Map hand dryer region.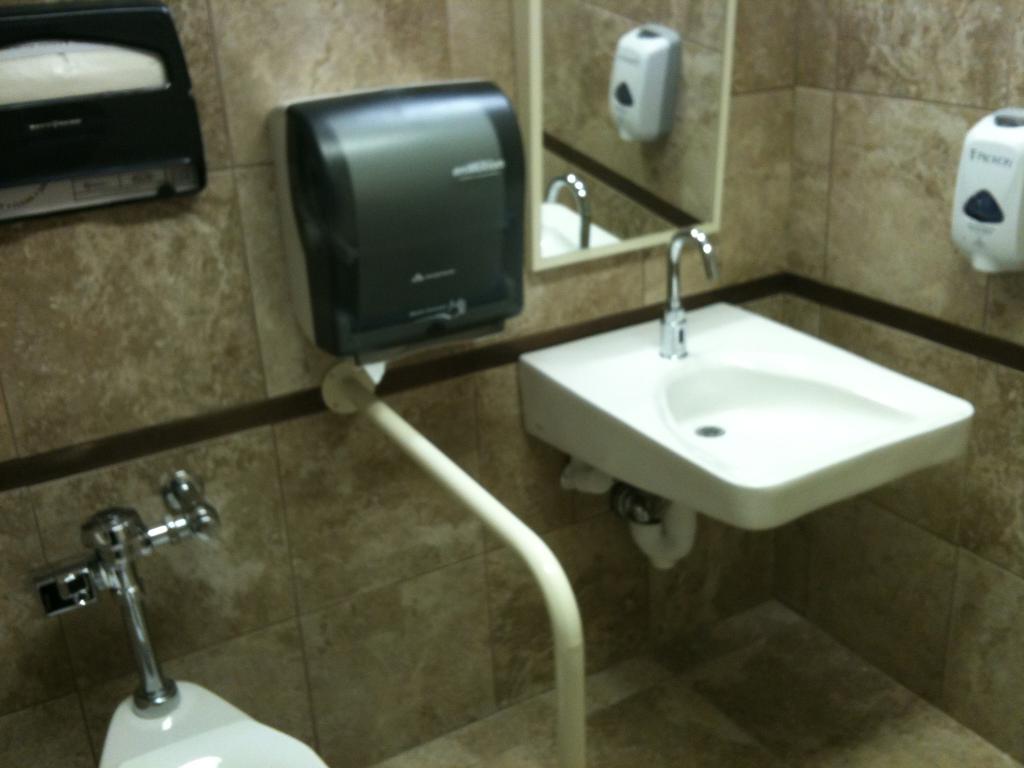
Mapped to {"x1": 262, "y1": 76, "x2": 527, "y2": 359}.
